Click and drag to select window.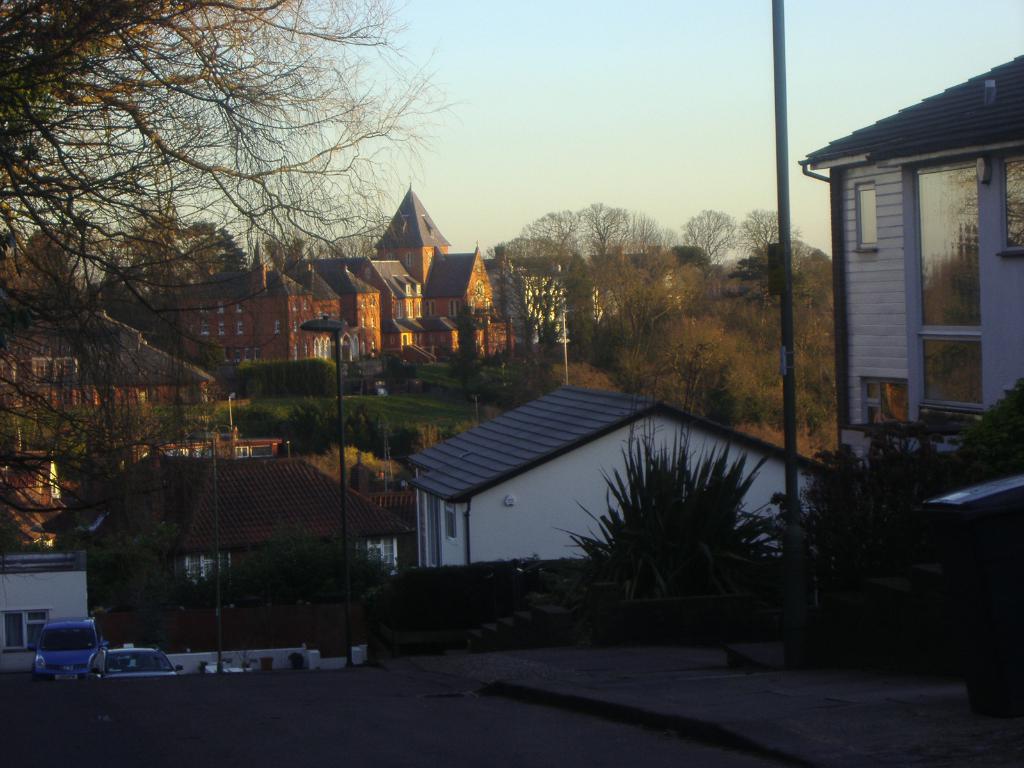
Selection: locate(448, 298, 459, 316).
